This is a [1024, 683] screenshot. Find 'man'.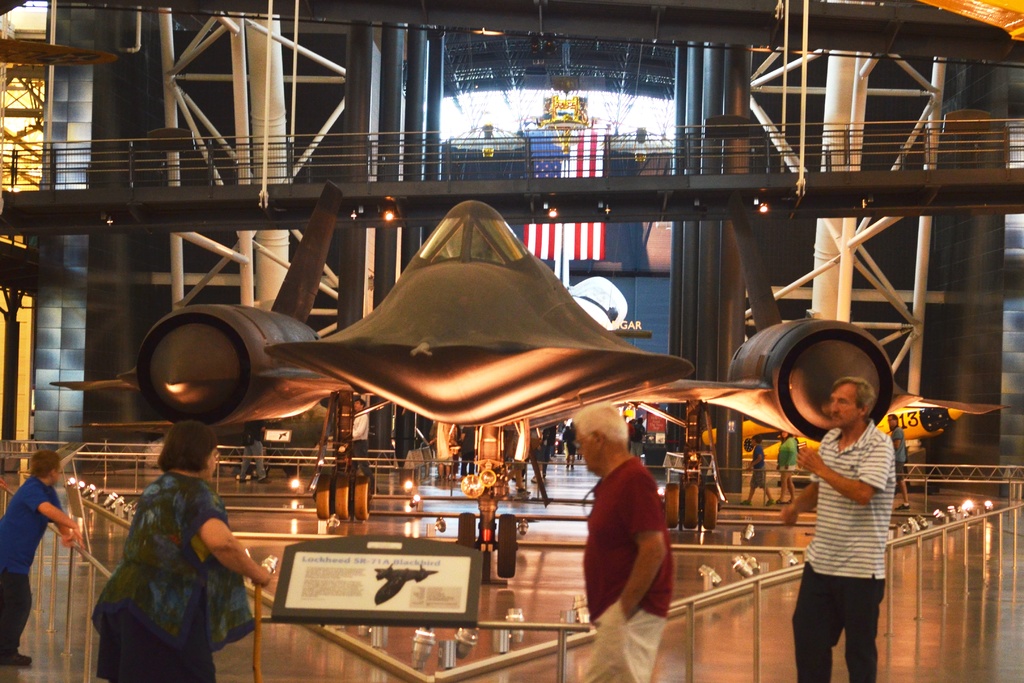
Bounding box: 585/404/692/682.
